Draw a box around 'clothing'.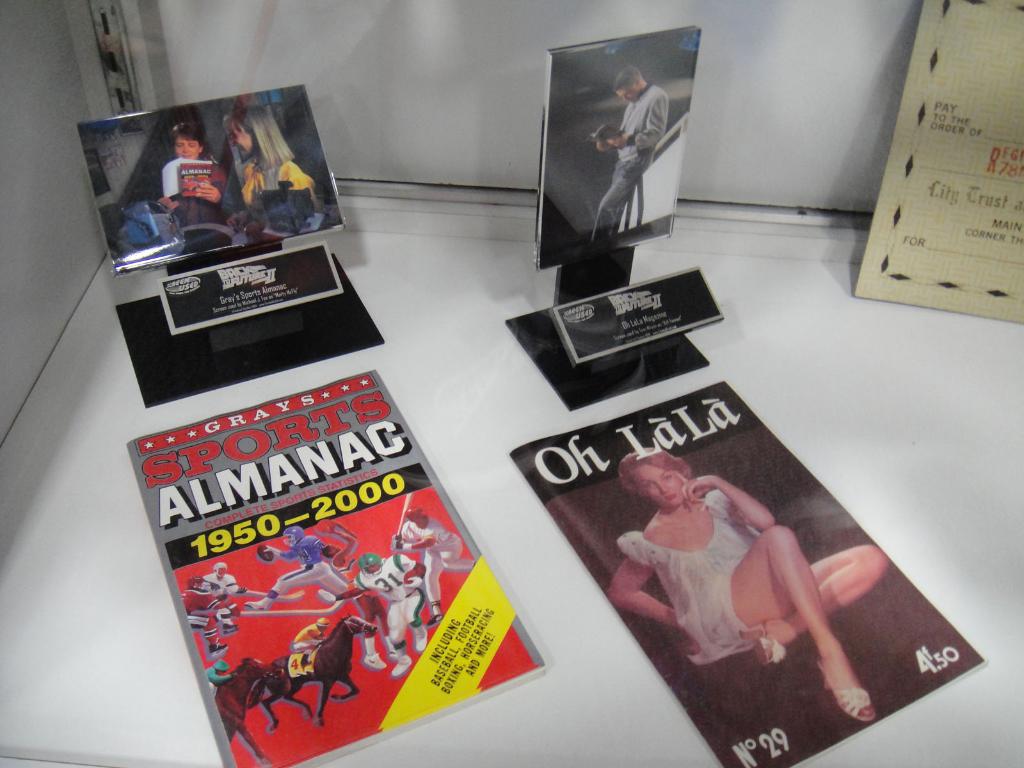
595:85:668:236.
